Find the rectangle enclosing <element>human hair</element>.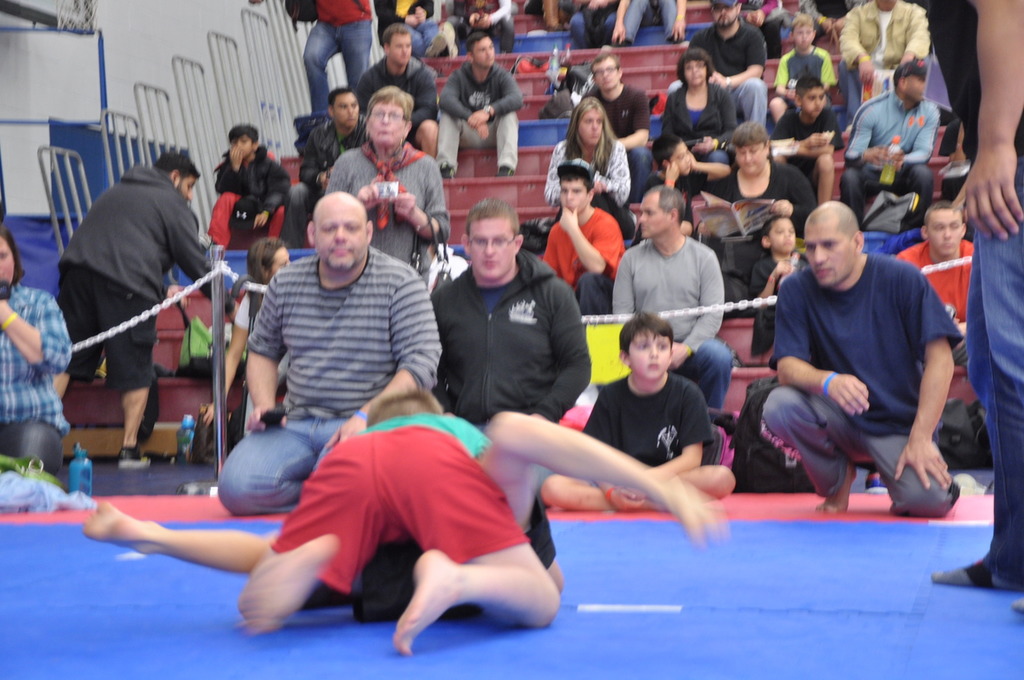
[x1=642, y1=184, x2=694, y2=214].
